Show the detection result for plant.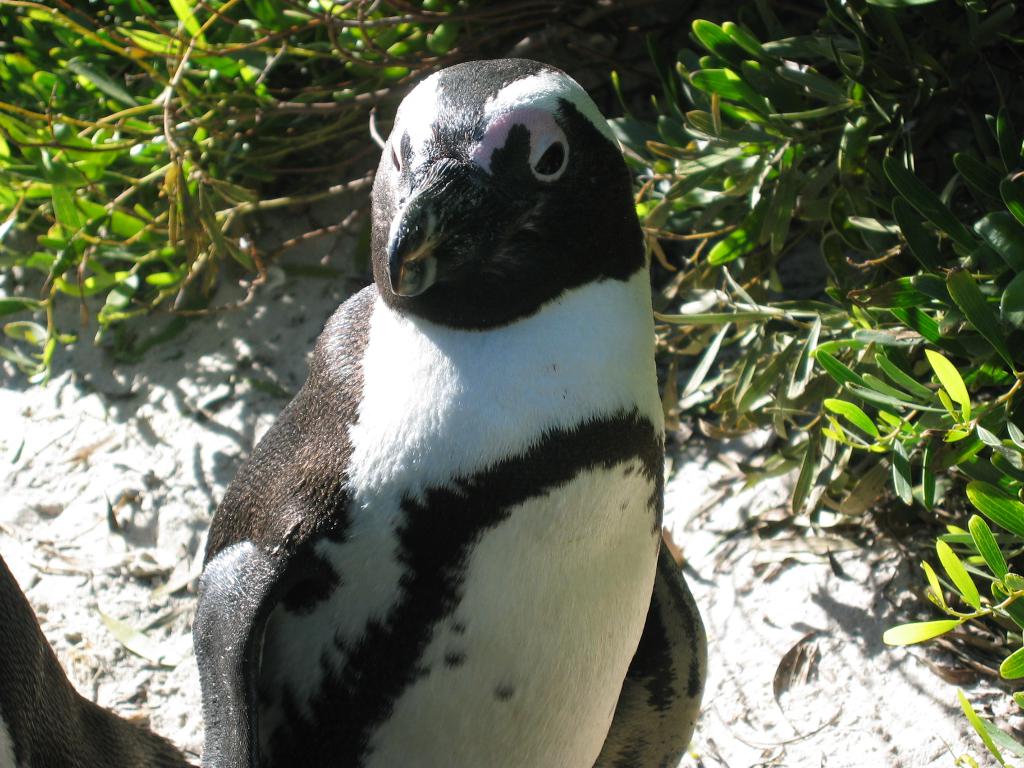
Rect(0, 0, 533, 412).
